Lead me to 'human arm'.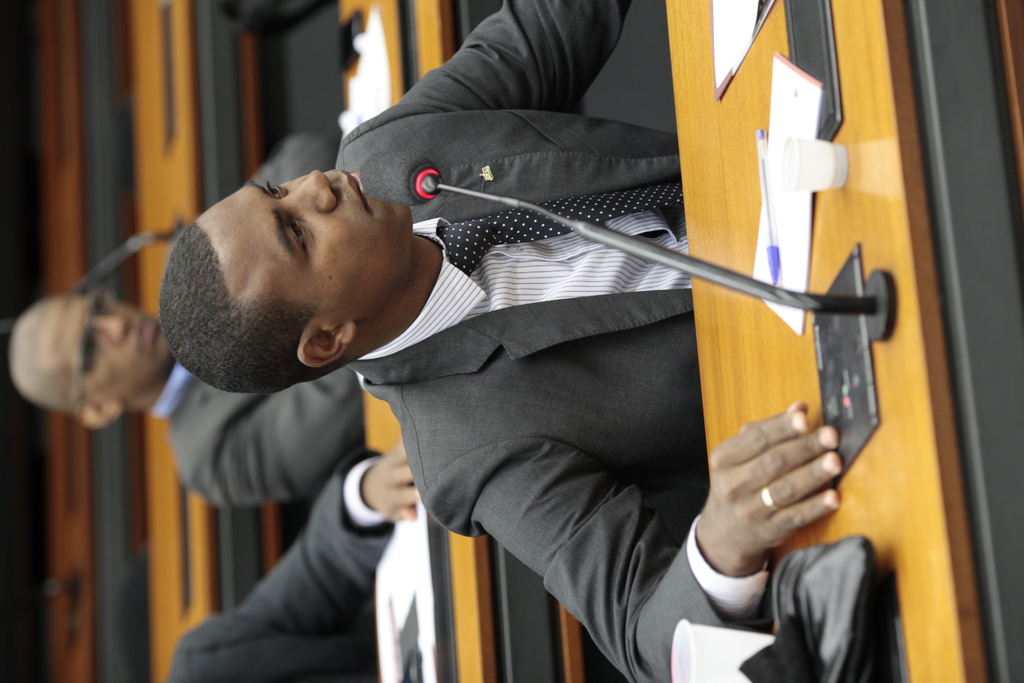
Lead to crop(340, 0, 647, 136).
